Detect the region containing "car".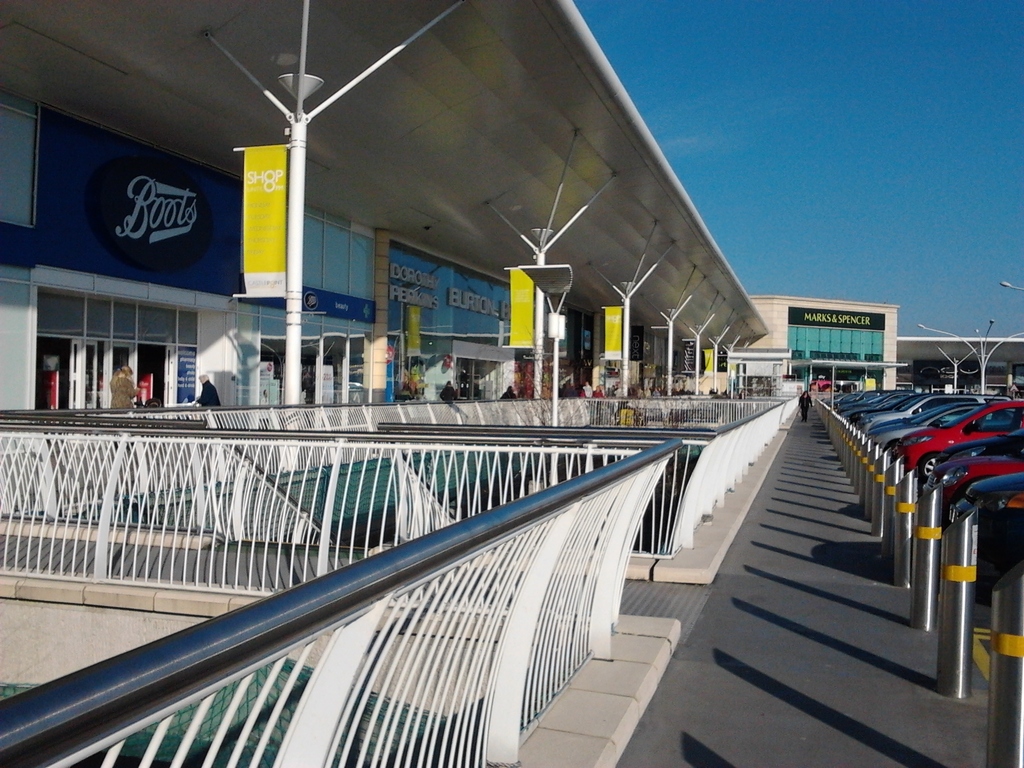
x1=948 y1=468 x2=1023 y2=599.
